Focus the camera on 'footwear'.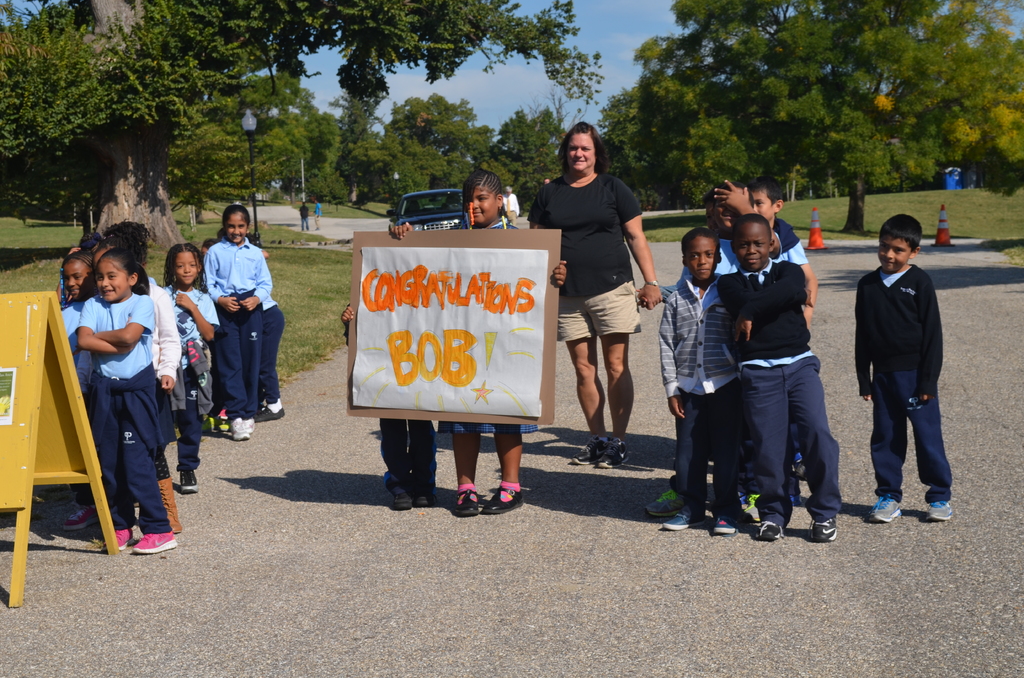
Focus region: <region>116, 535, 138, 546</region>.
